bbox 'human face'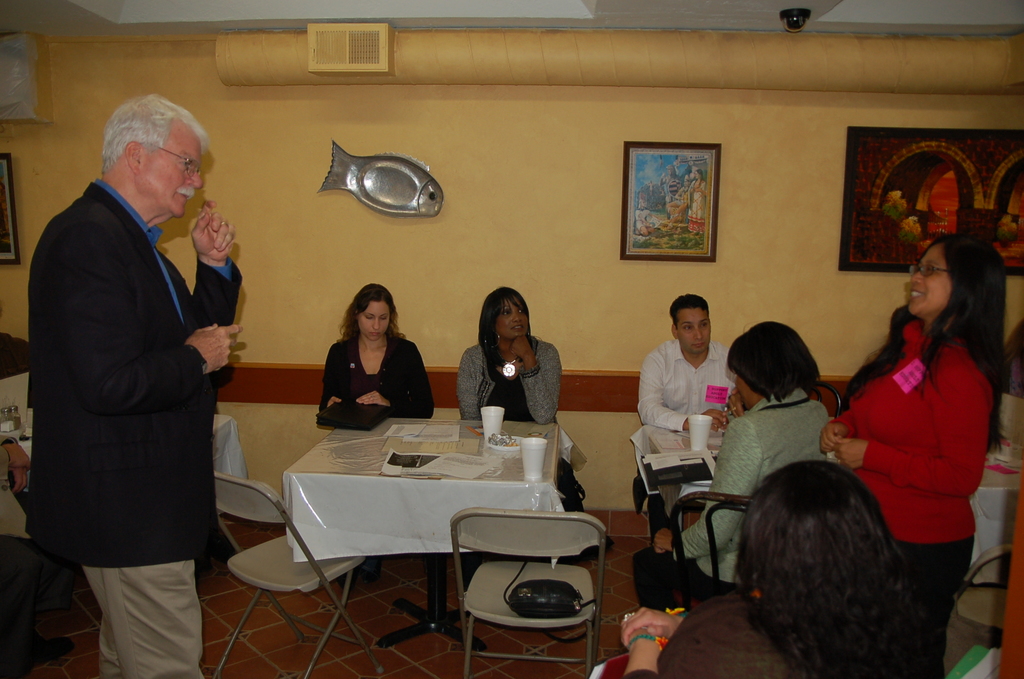
{"x1": 359, "y1": 300, "x2": 392, "y2": 343}
